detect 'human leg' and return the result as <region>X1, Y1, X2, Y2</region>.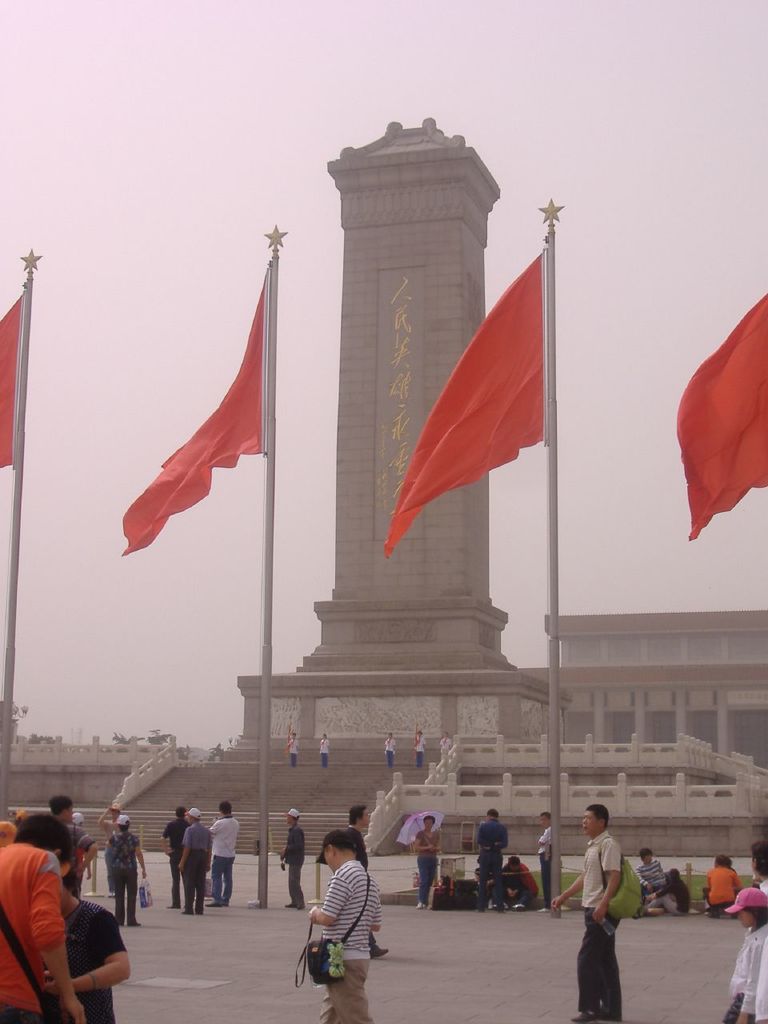
<region>194, 852, 201, 917</region>.
